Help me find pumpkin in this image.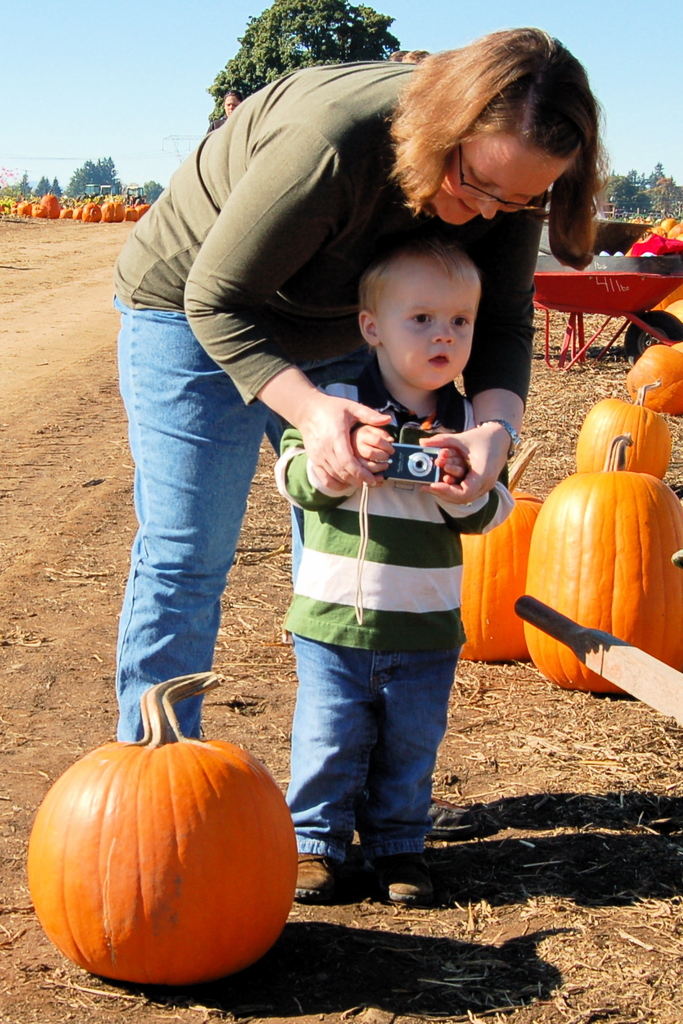
Found it: bbox=[665, 297, 682, 332].
